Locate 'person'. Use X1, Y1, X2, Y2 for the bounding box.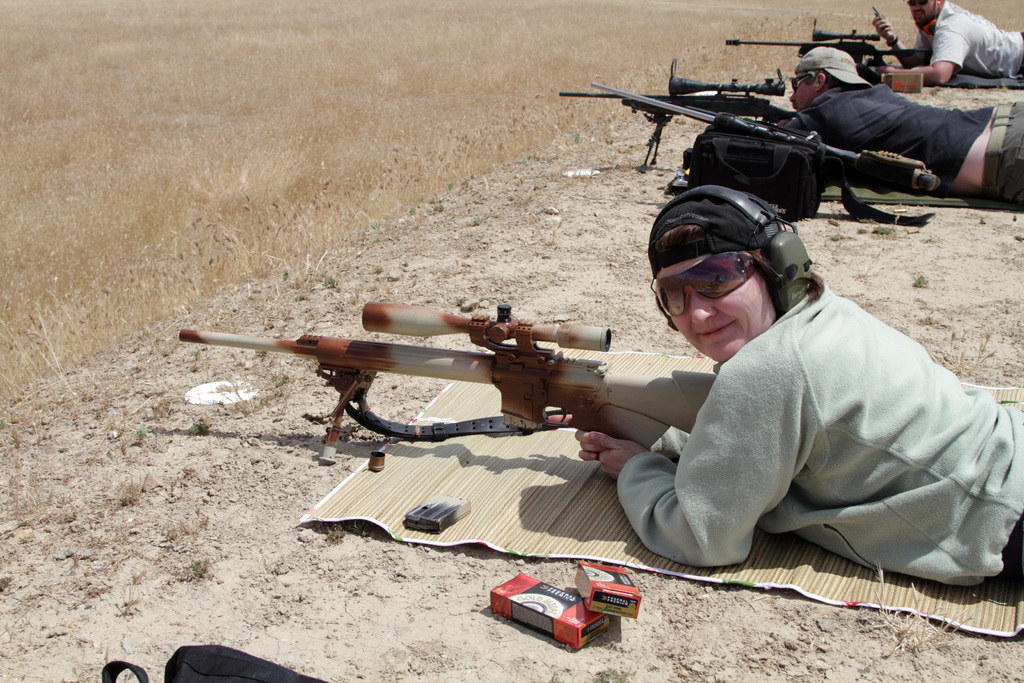
872, 0, 1023, 89.
